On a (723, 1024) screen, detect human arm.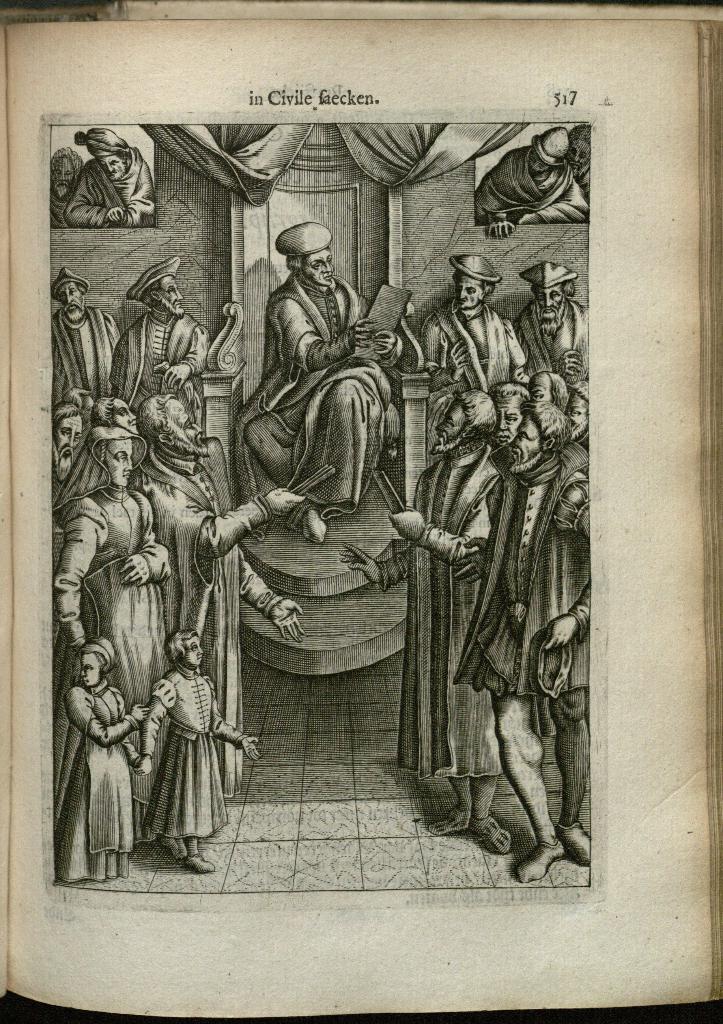
<box>207,698,263,767</box>.
